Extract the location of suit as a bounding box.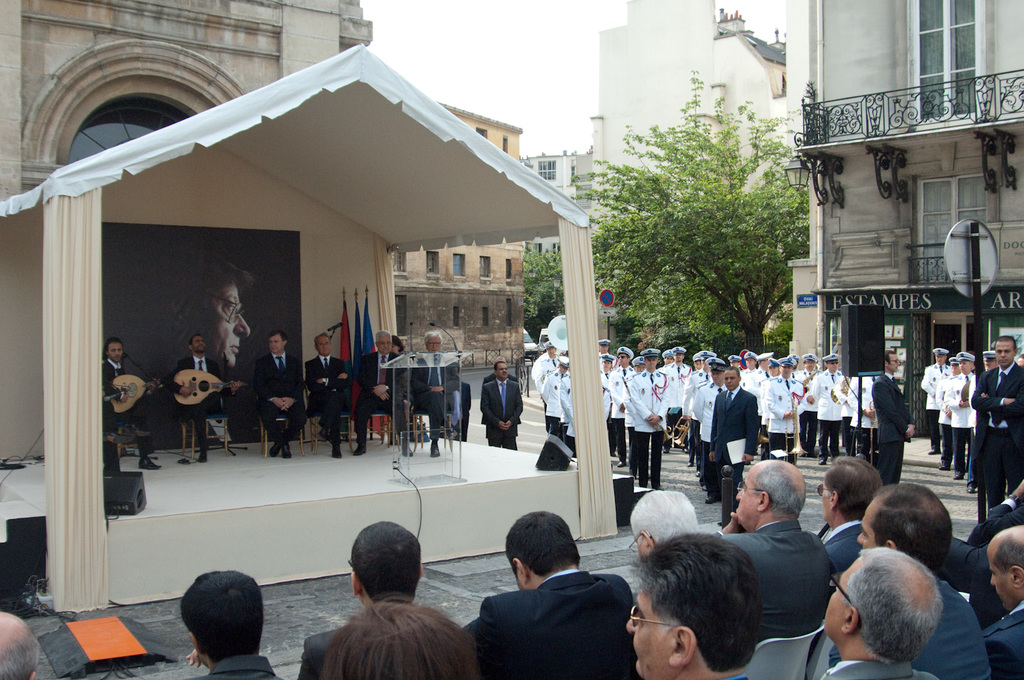
768 377 804 460.
